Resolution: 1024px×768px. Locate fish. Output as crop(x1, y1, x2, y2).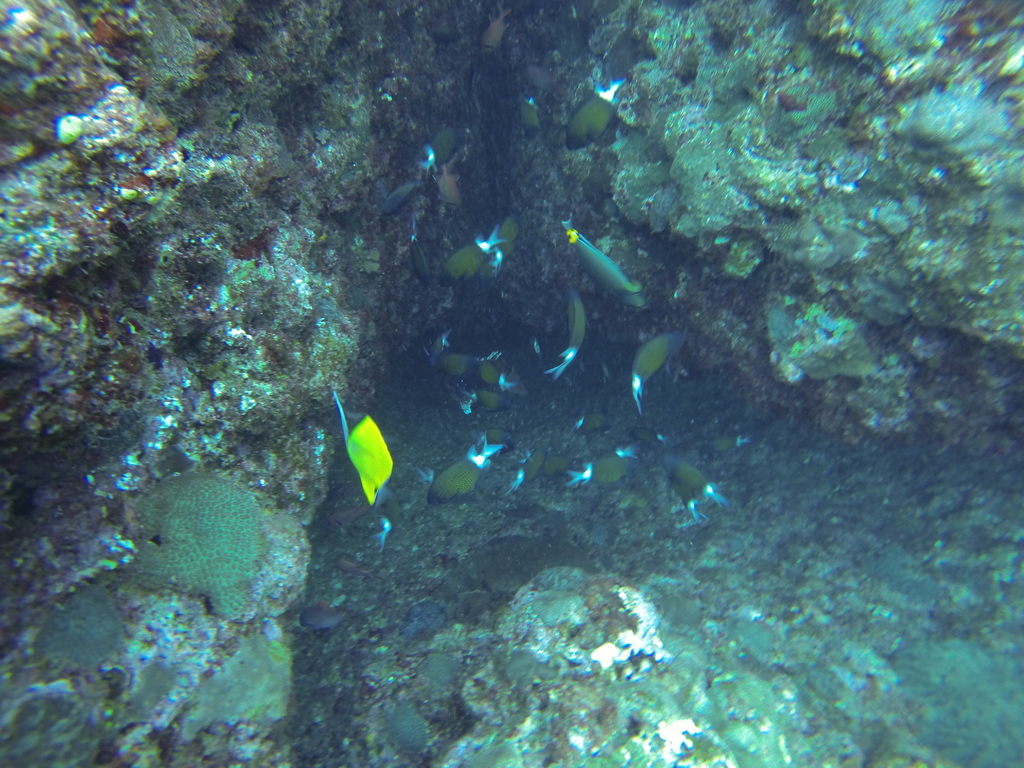
crop(437, 221, 514, 280).
